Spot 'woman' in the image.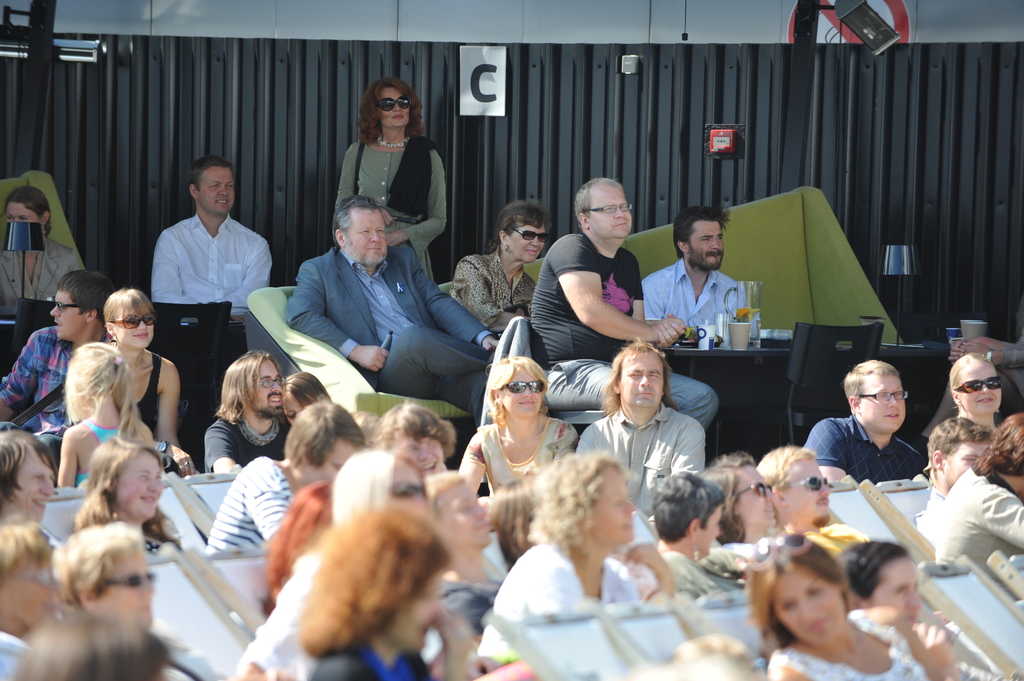
'woman' found at <region>757, 528, 958, 680</region>.
